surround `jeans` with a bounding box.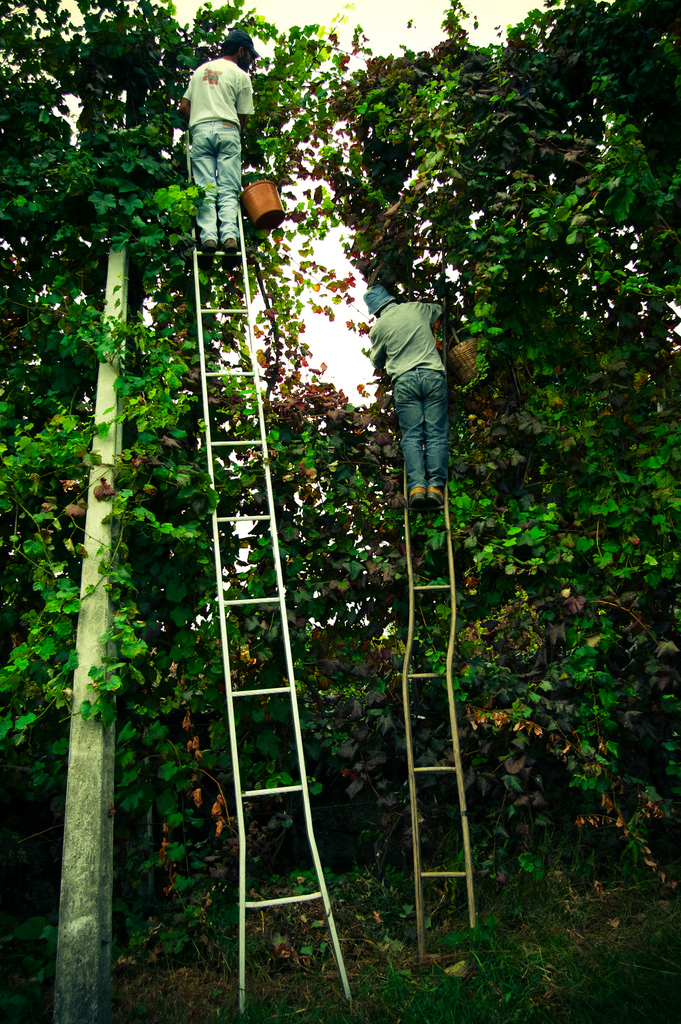
(left=385, top=370, right=456, bottom=505).
